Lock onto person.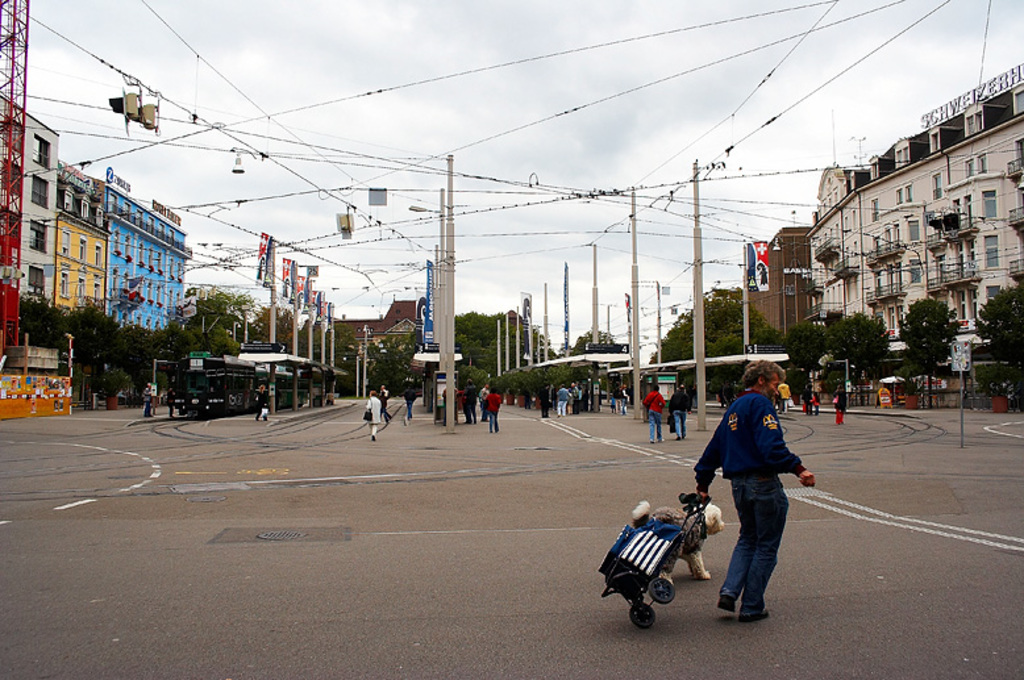
Locked: 548/381/578/424.
